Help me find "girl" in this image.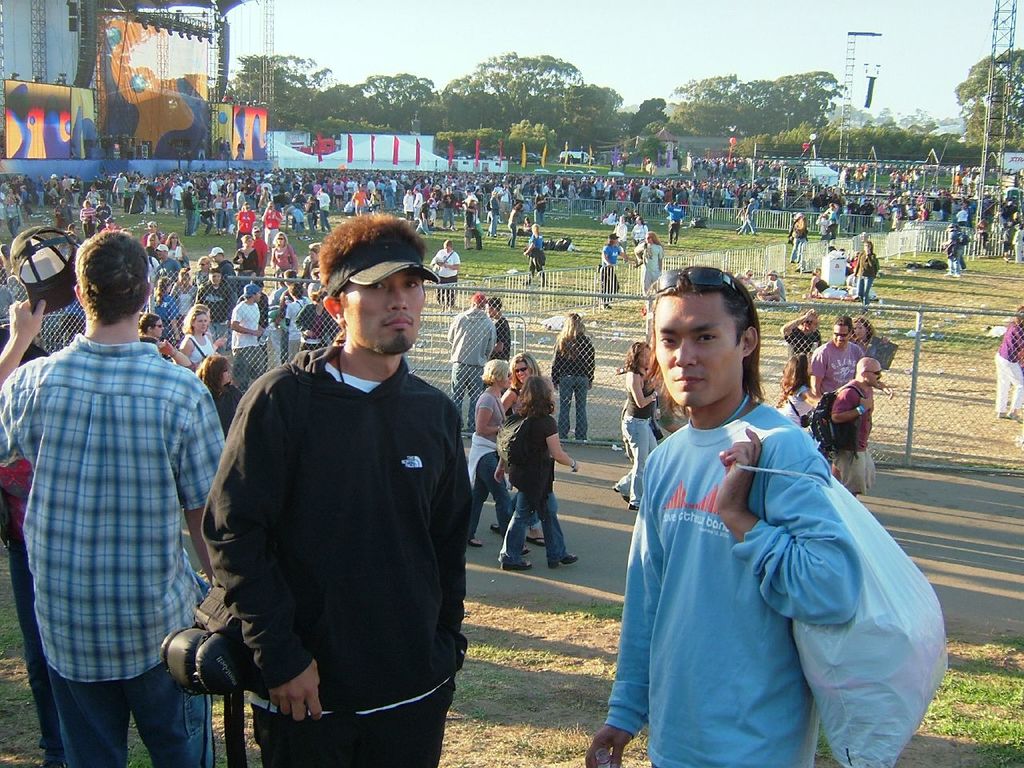
Found it: {"x1": 180, "y1": 308, "x2": 218, "y2": 362}.
